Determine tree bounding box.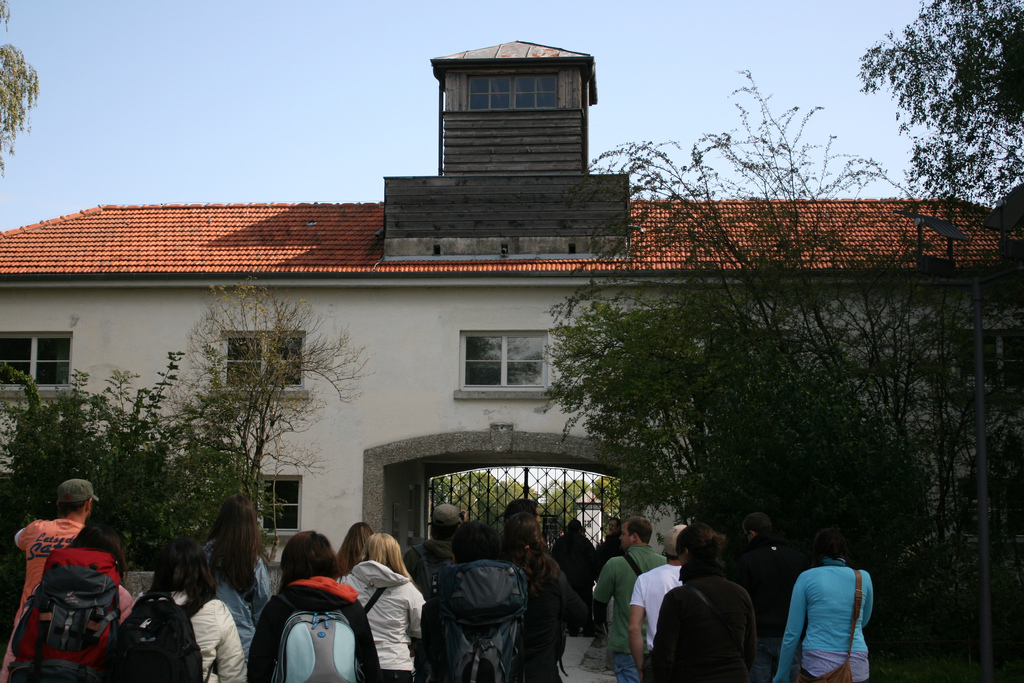
Determined: x1=0, y1=256, x2=415, y2=621.
